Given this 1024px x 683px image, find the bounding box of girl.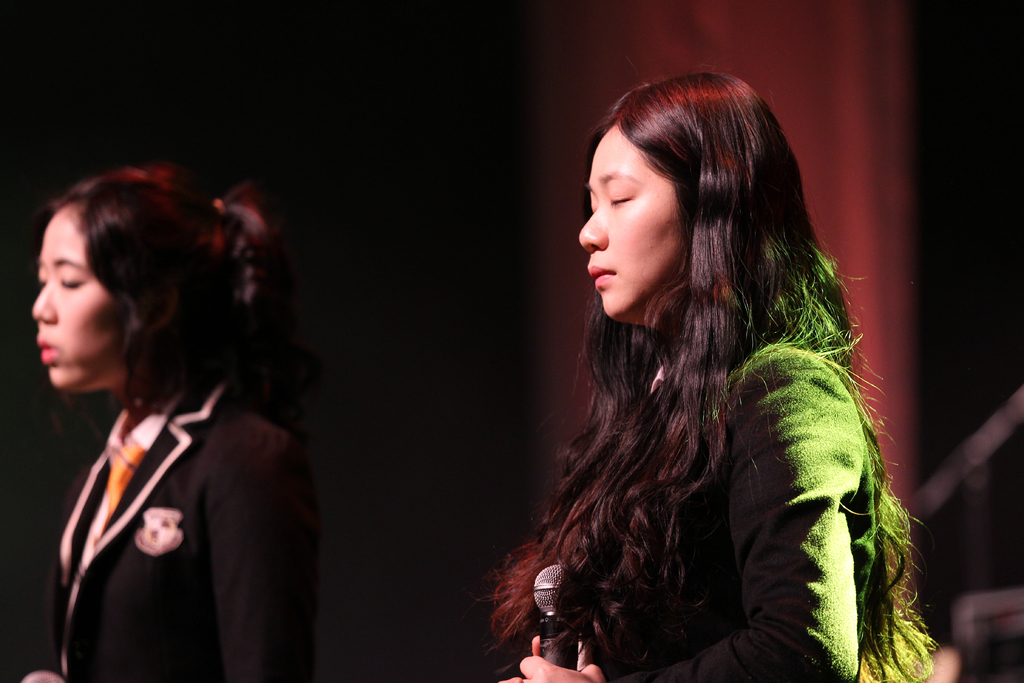
x1=485, y1=70, x2=933, y2=682.
